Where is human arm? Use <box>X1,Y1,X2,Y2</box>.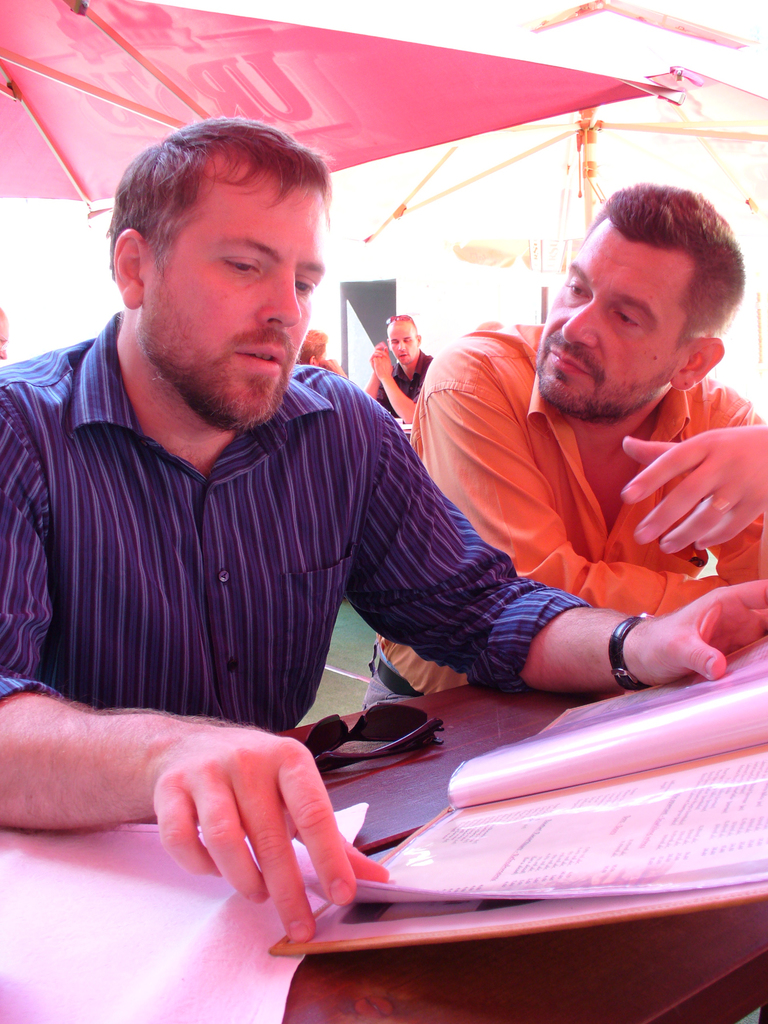
<box>410,342,764,620</box>.
